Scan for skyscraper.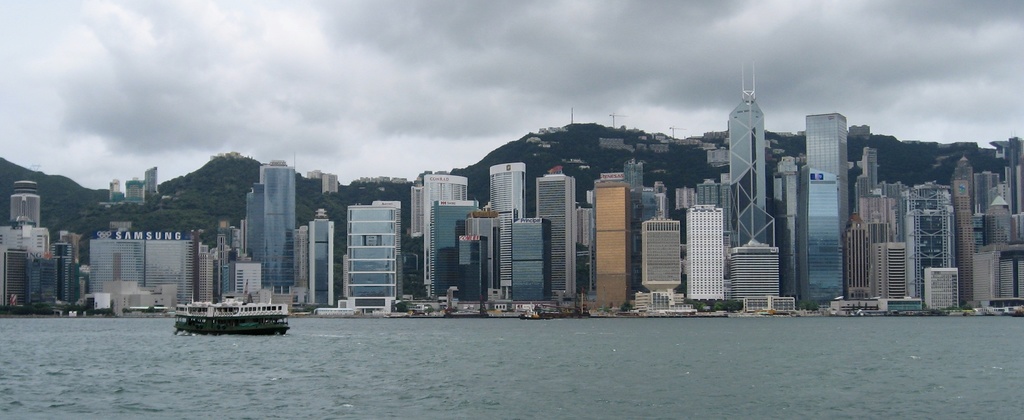
Scan result: <region>246, 157, 294, 280</region>.
